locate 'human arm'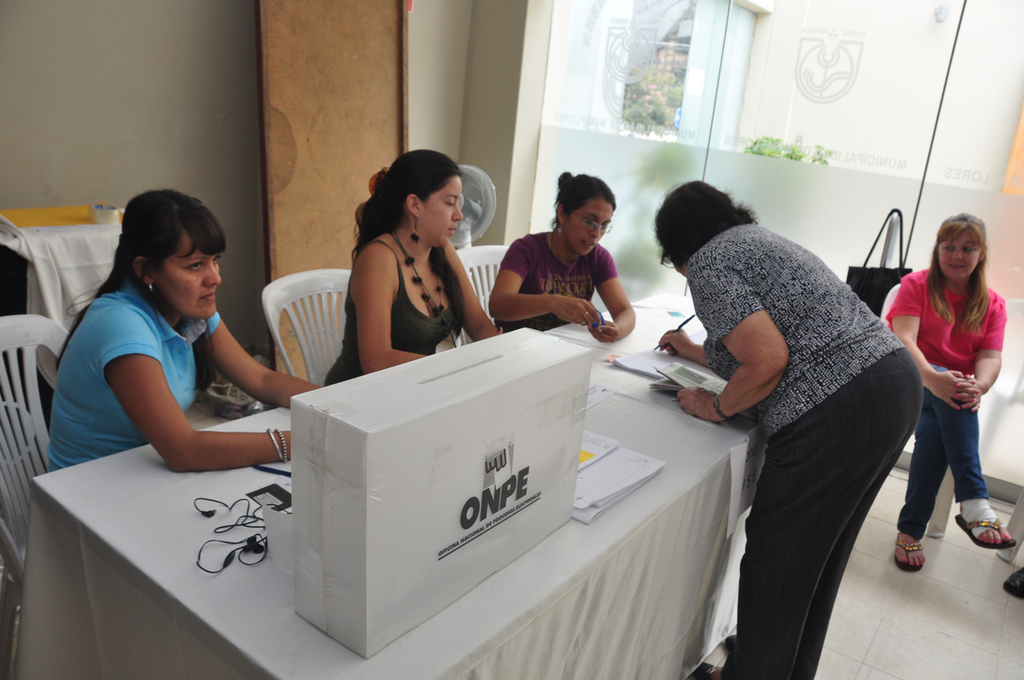
x1=596, y1=245, x2=638, y2=350
